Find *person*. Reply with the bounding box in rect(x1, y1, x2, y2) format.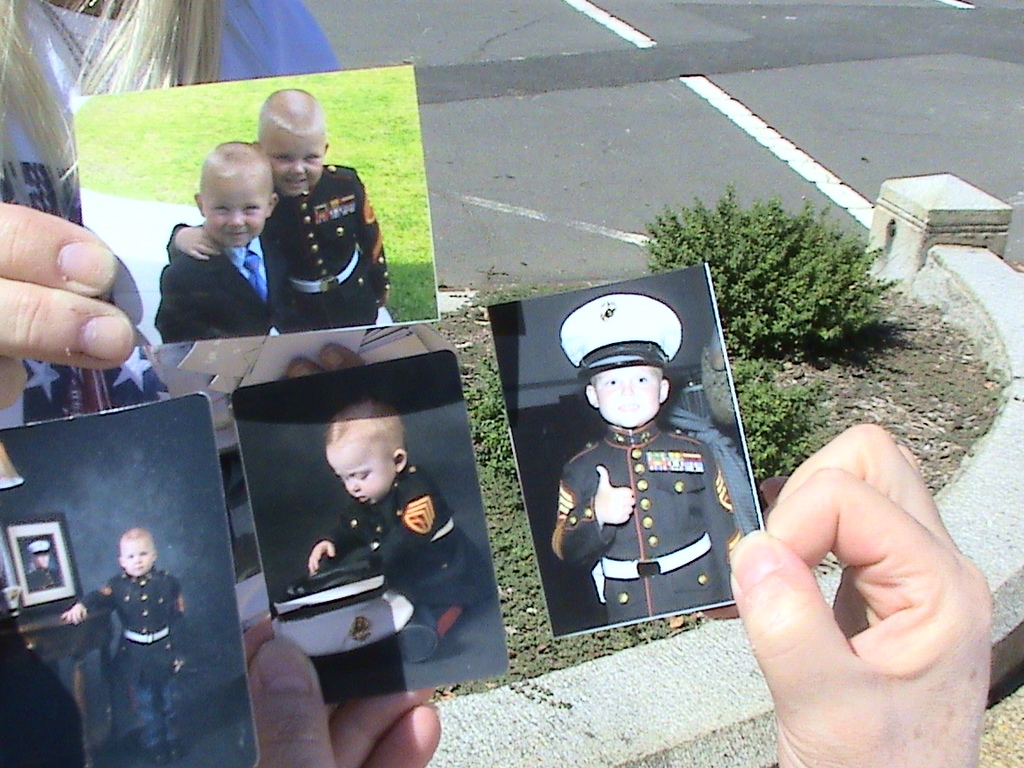
rect(26, 535, 60, 595).
